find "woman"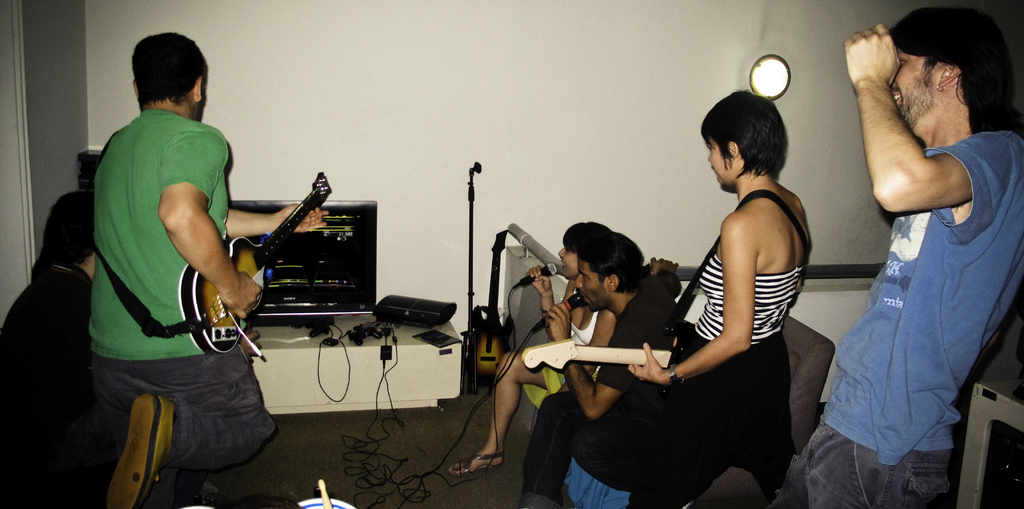
region(451, 221, 612, 478)
